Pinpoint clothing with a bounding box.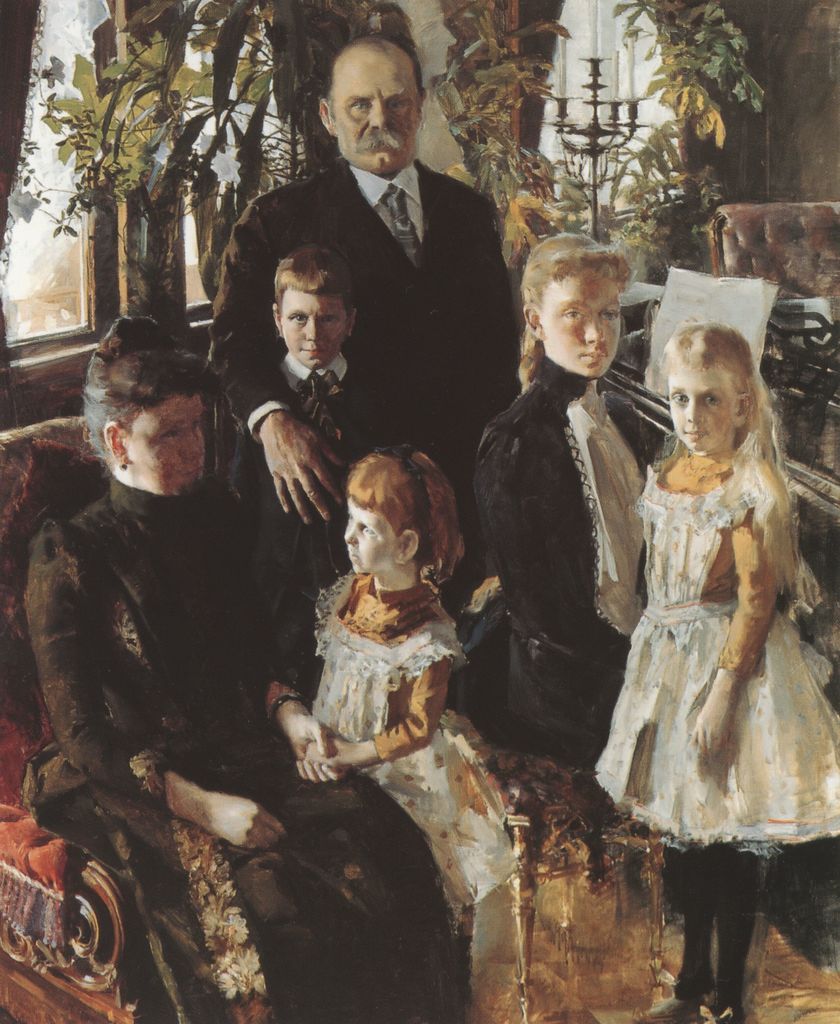
21/465/474/1023.
